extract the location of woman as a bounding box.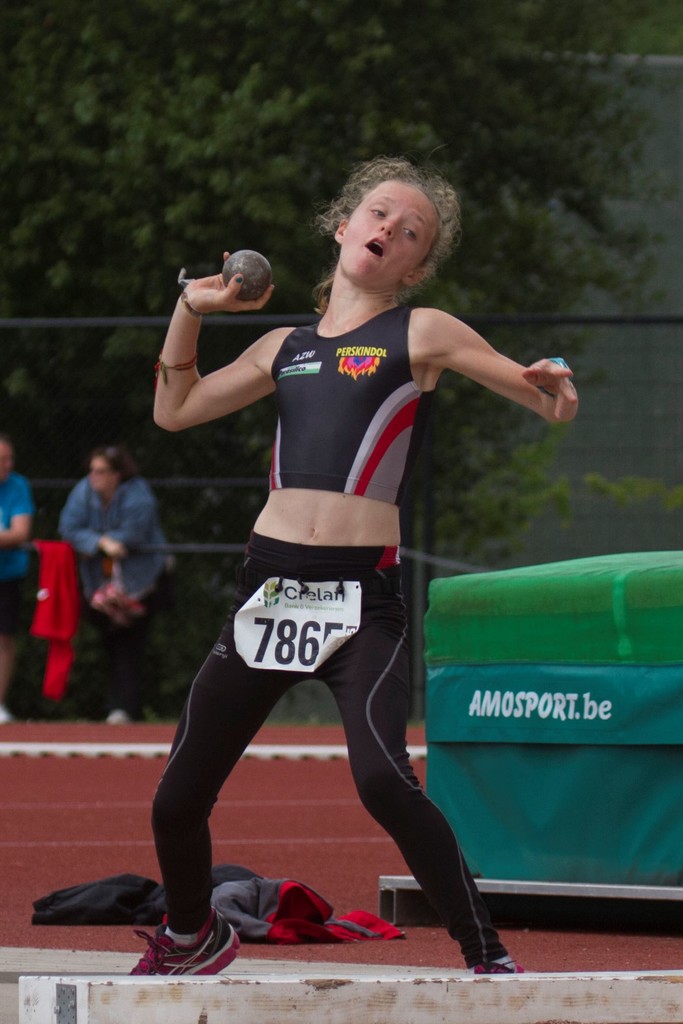
pyautogui.locateOnScreen(144, 166, 530, 972).
